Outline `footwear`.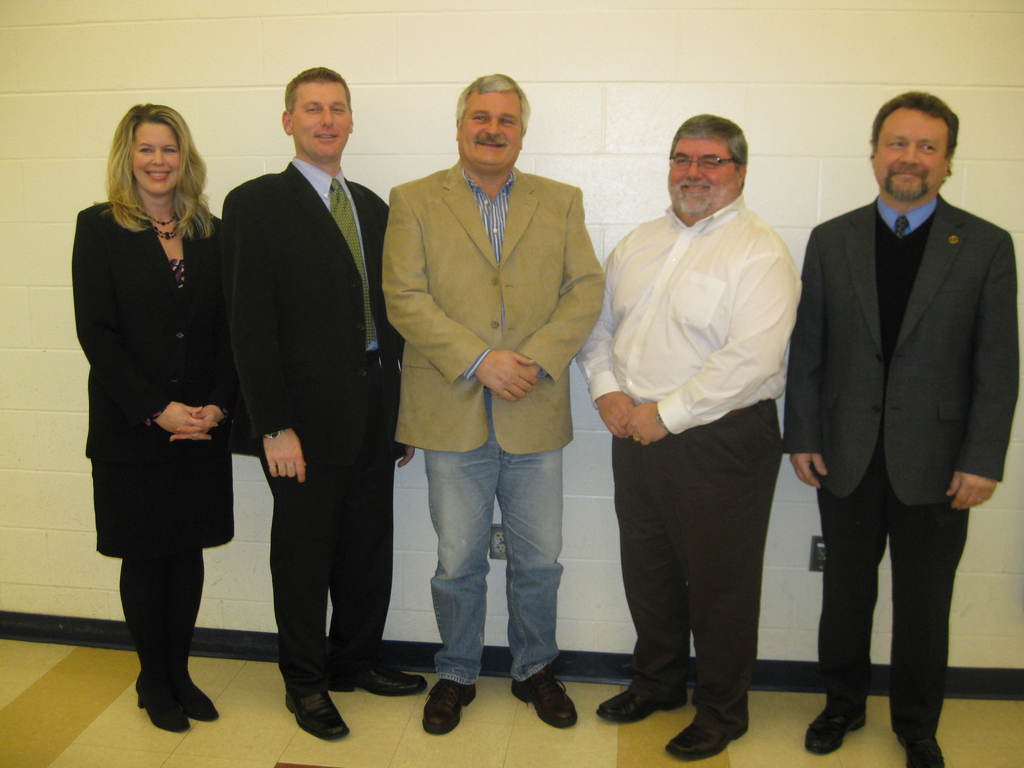
Outline: bbox(323, 663, 428, 698).
